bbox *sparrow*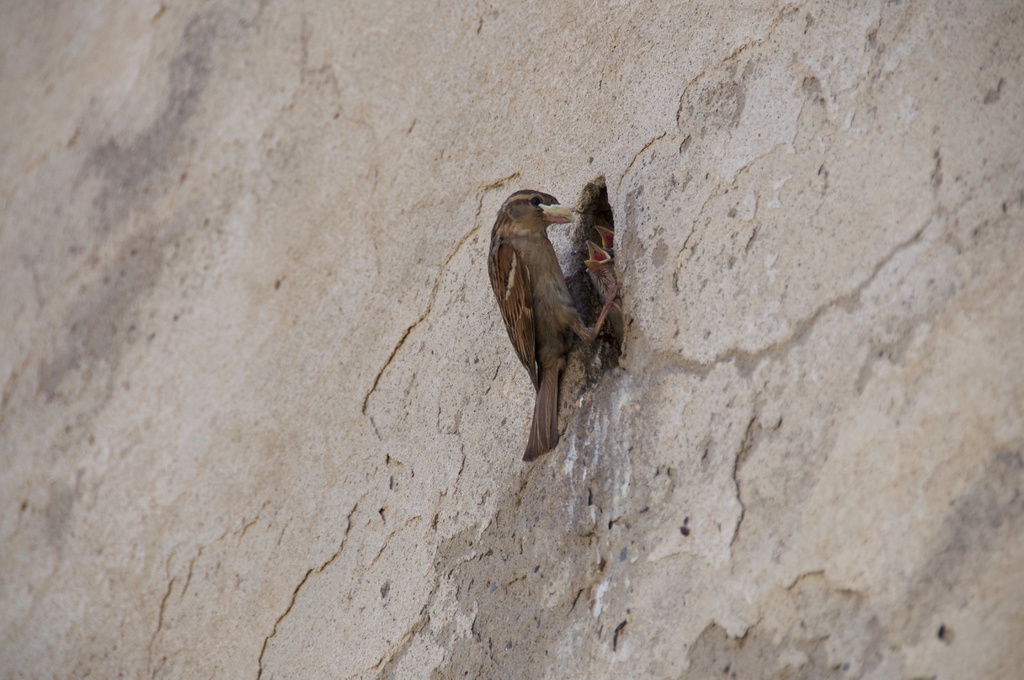
486 193 628 458
